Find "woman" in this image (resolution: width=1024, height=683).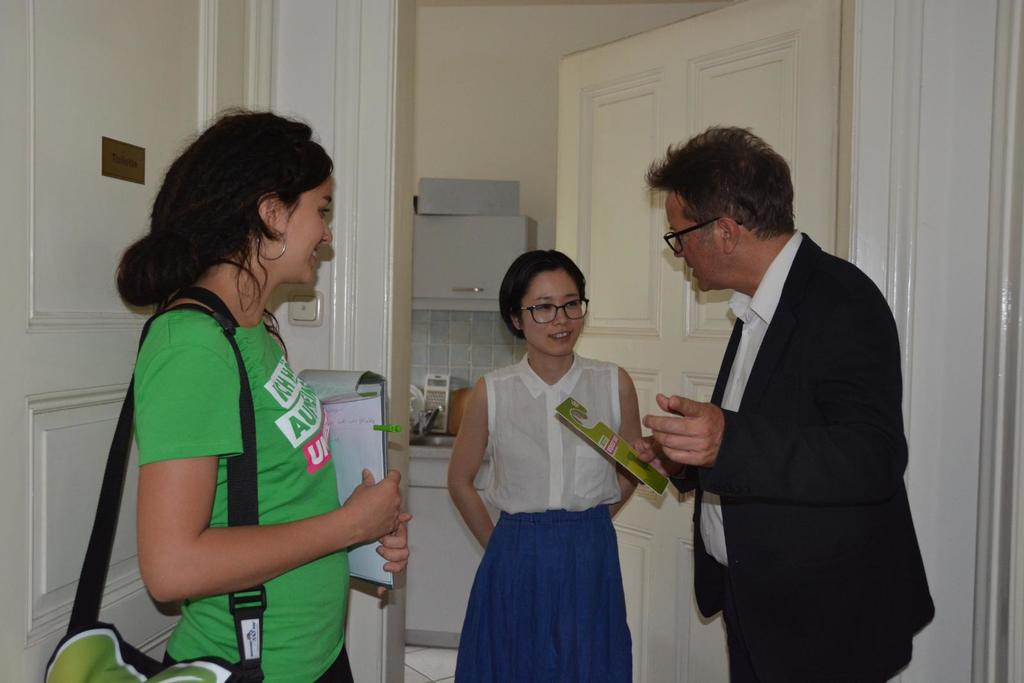
436,245,671,682.
